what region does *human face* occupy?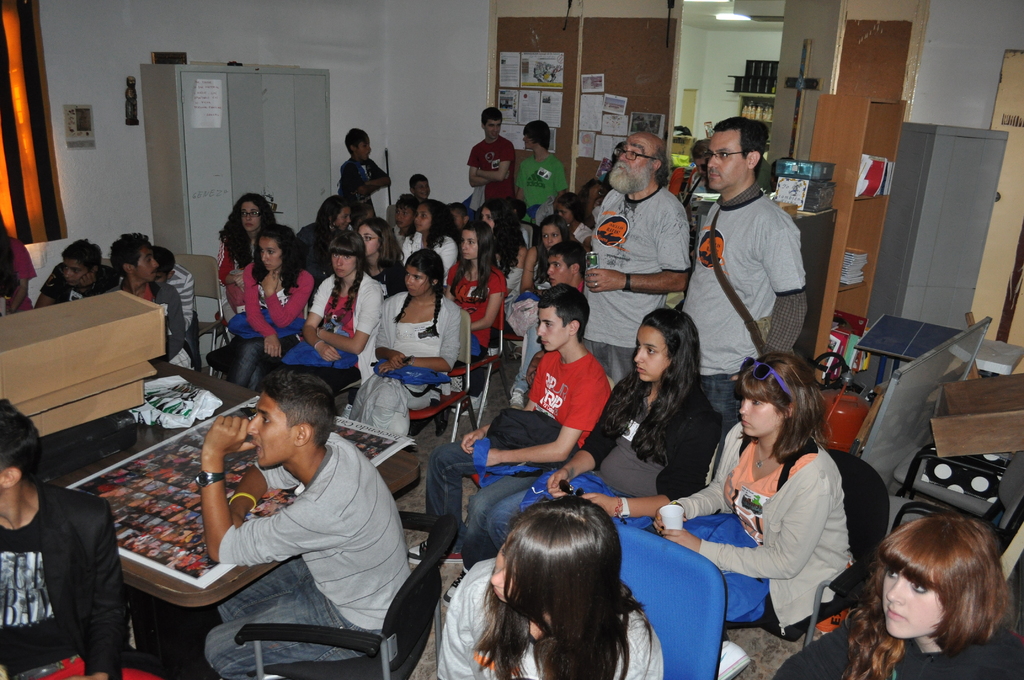
<bbox>134, 240, 157, 284</bbox>.
